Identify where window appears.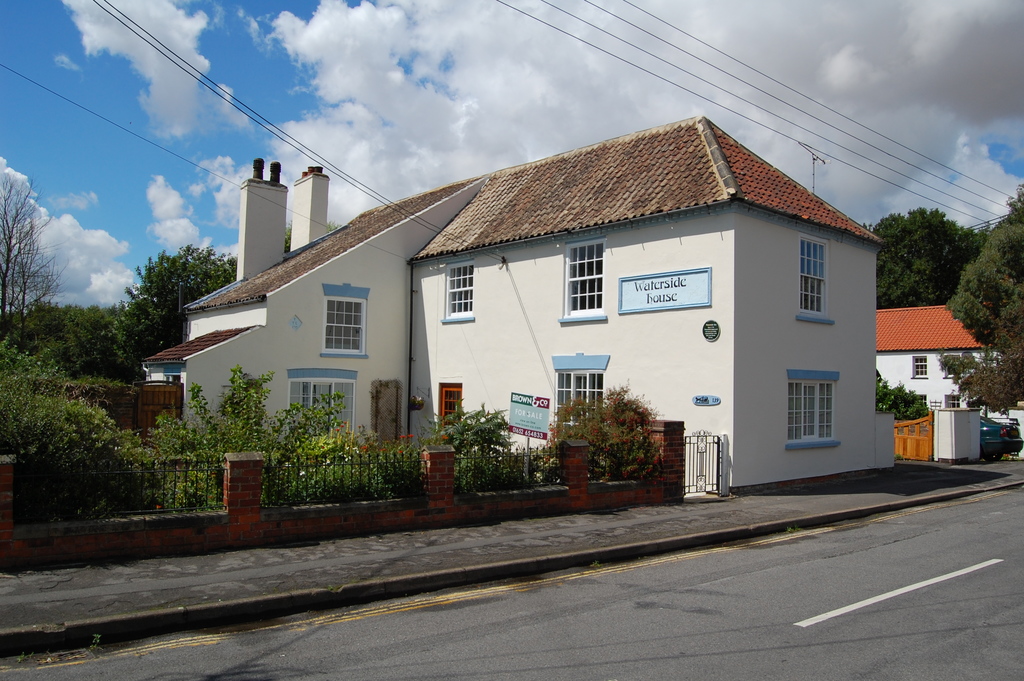
Appears at l=945, t=394, r=960, b=408.
